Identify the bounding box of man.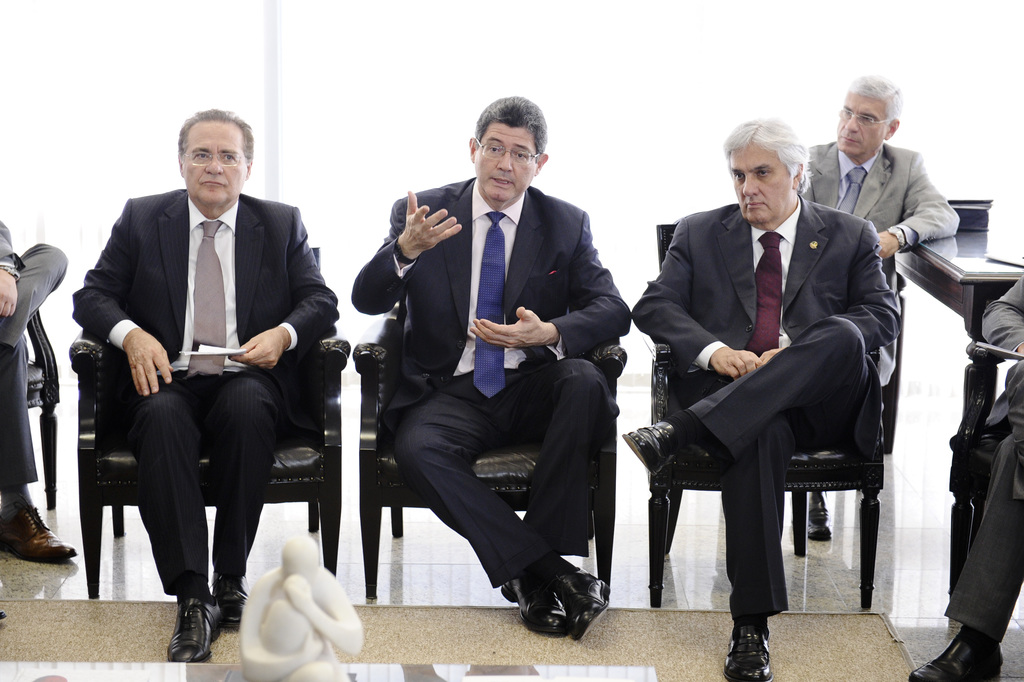
region(70, 126, 320, 603).
